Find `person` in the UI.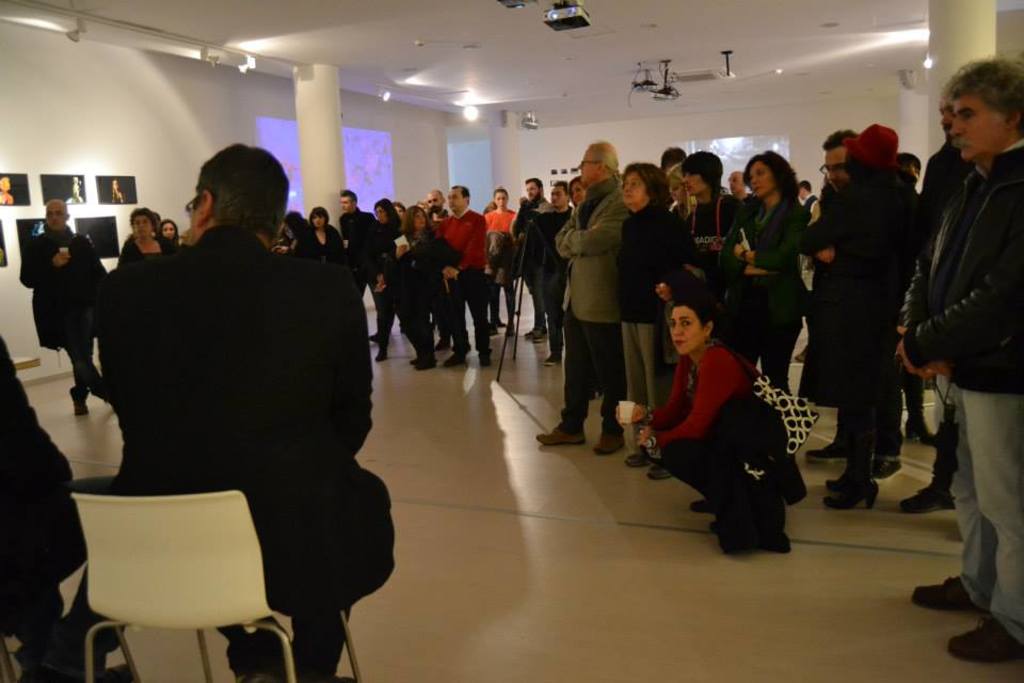
UI element at (left=732, top=174, right=749, bottom=189).
